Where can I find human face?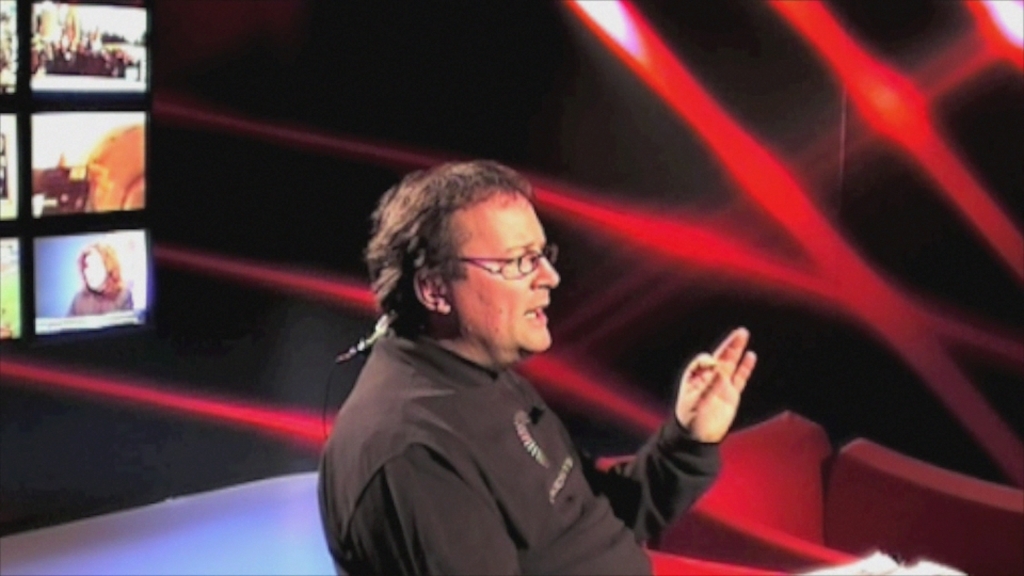
You can find it at bbox=[445, 183, 560, 354].
